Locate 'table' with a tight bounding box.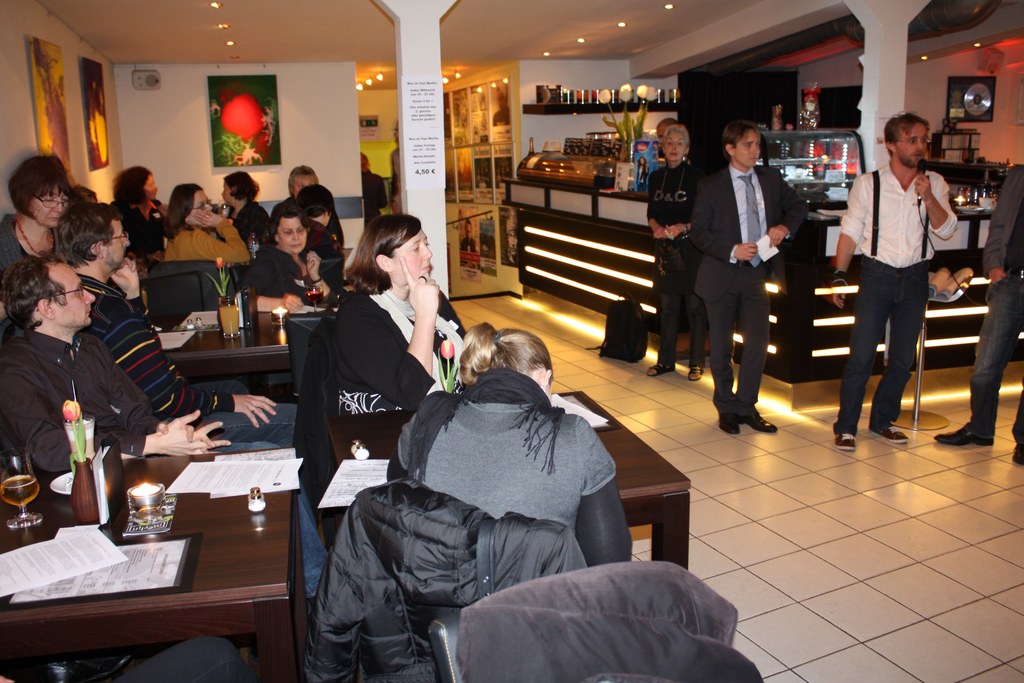
bbox=(23, 429, 321, 670).
